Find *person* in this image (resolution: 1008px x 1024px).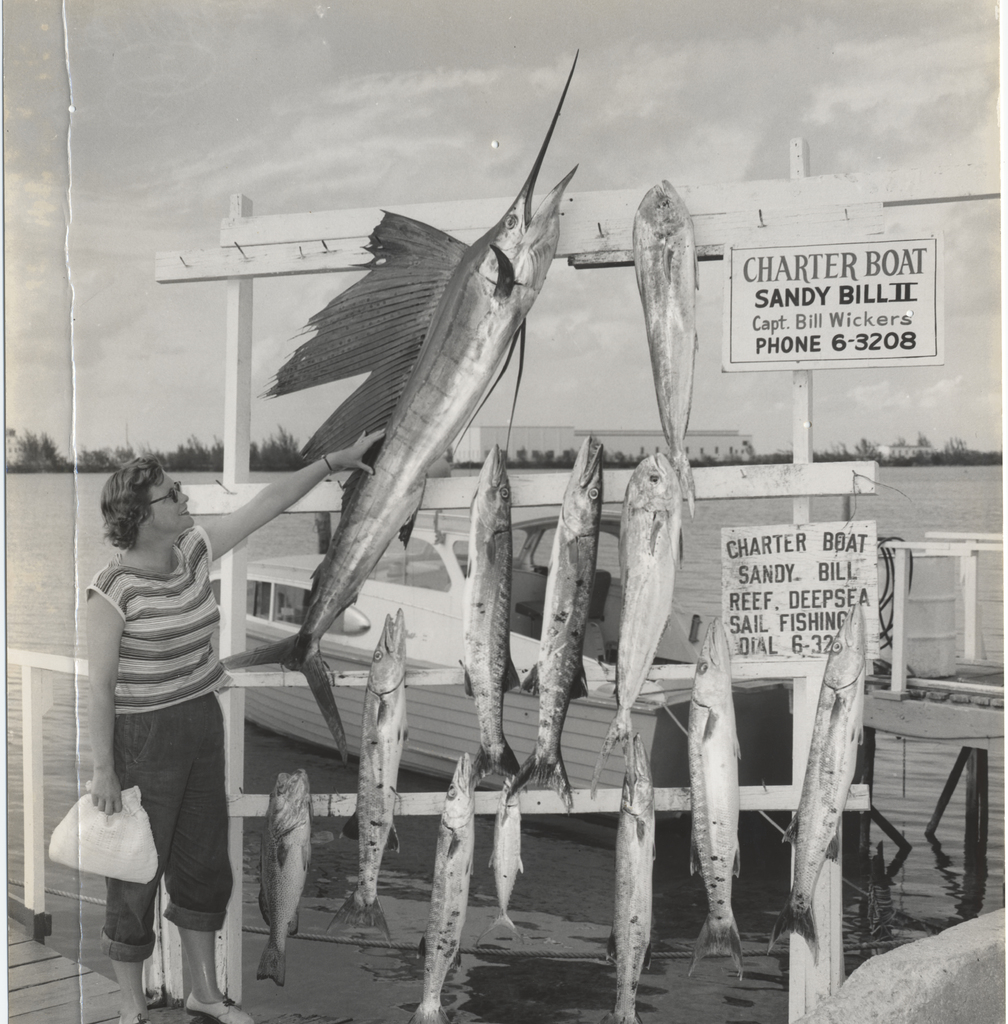
select_region(93, 426, 387, 1021).
